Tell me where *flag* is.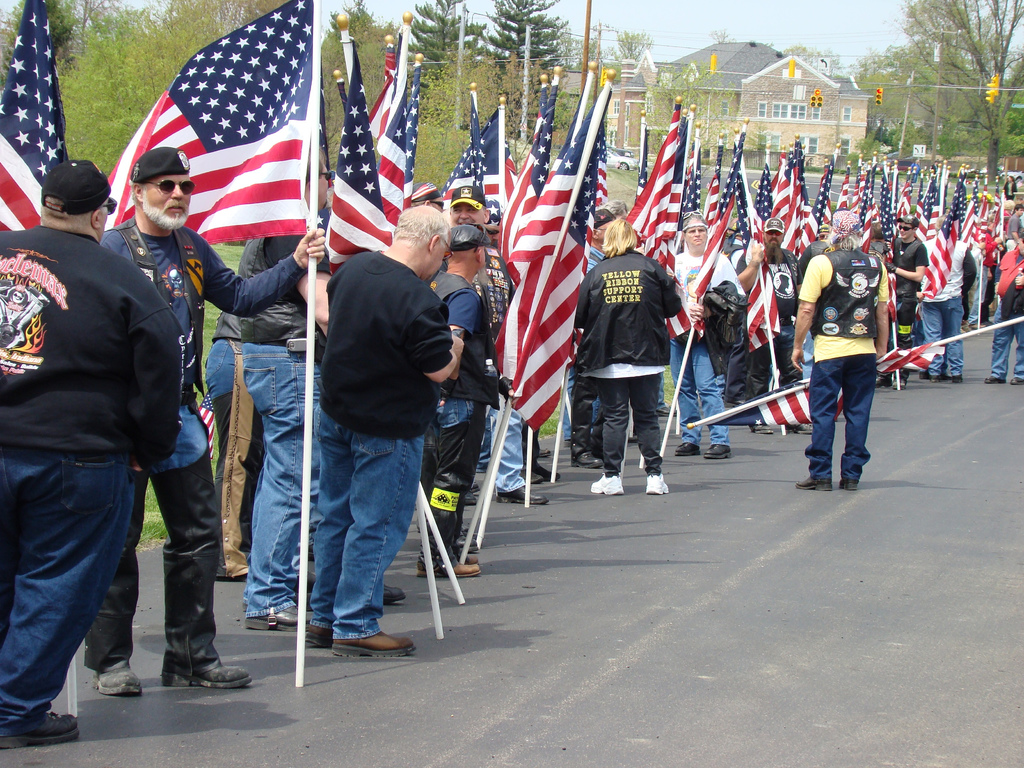
*flag* is at (834,167,846,211).
